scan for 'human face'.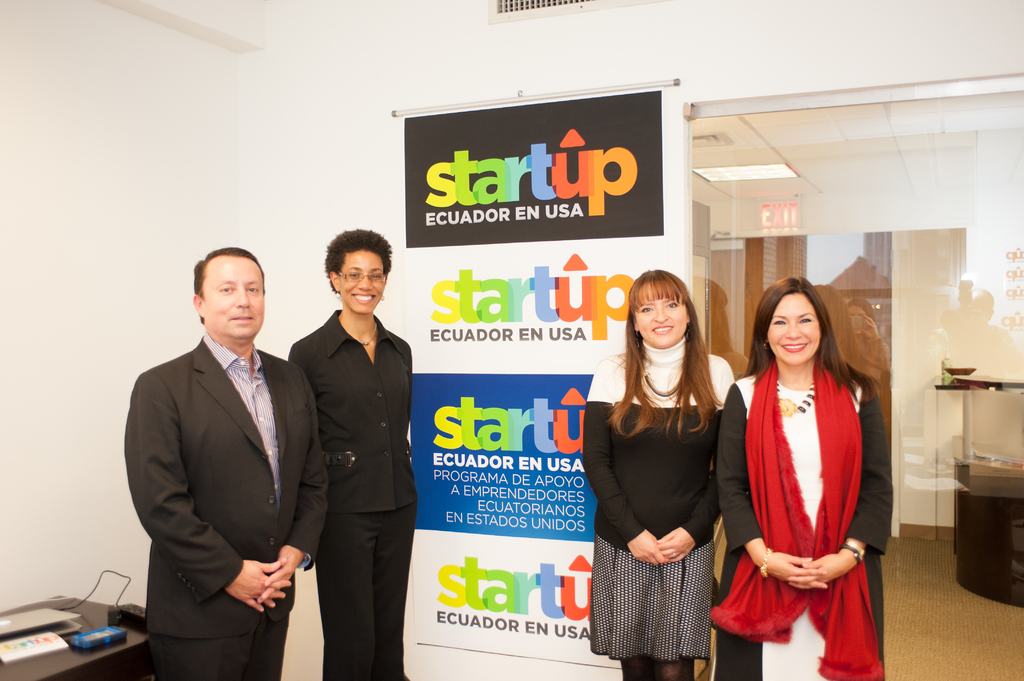
Scan result: Rect(337, 256, 391, 316).
